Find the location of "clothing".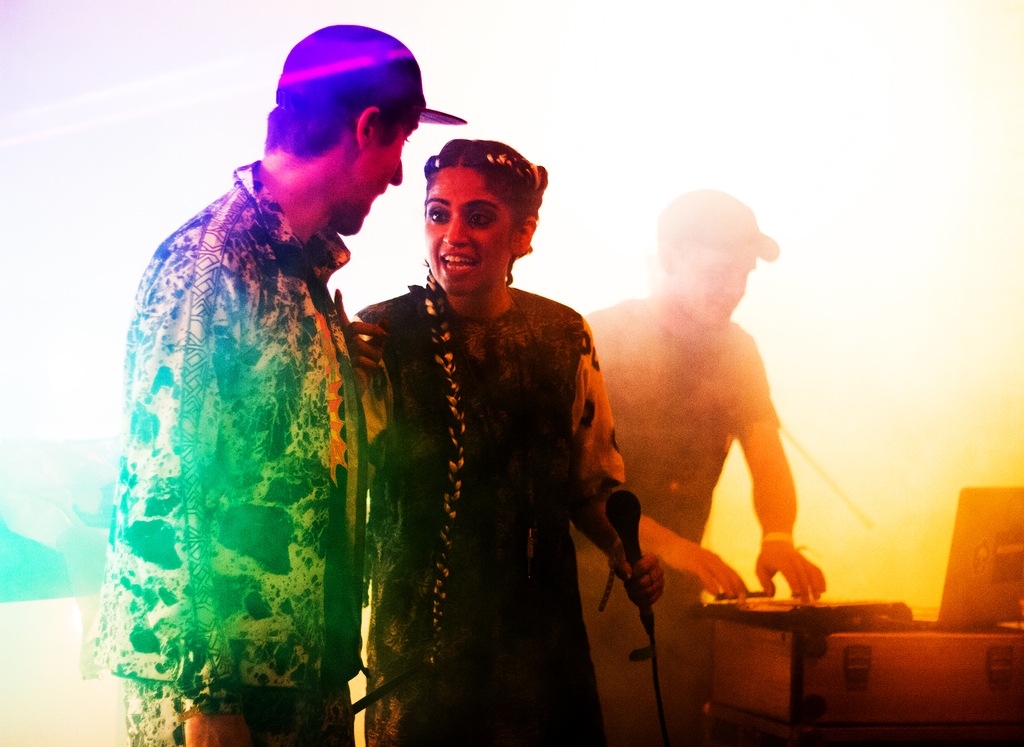
Location: locate(349, 279, 631, 746).
